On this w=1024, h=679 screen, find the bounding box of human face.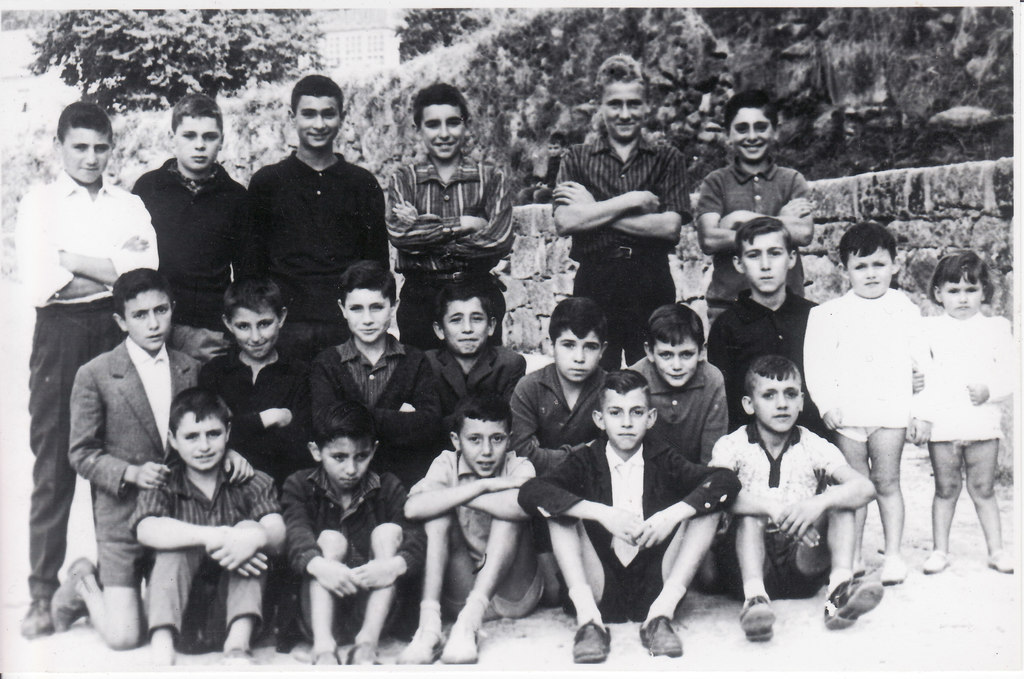
Bounding box: (left=181, top=408, right=230, bottom=472).
